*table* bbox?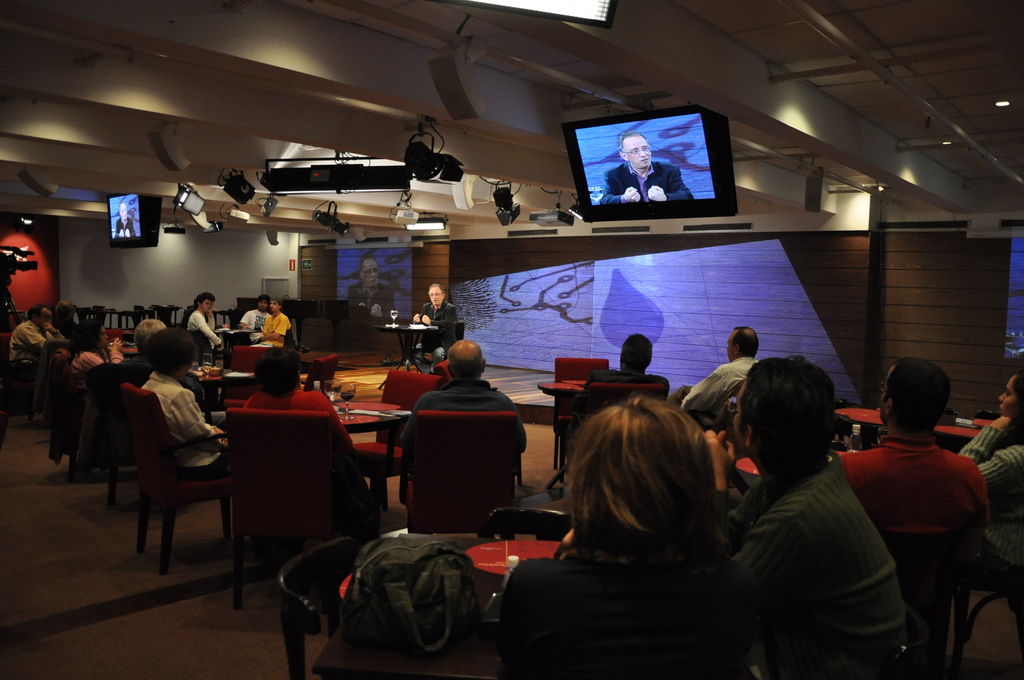
(left=212, top=326, right=253, bottom=355)
